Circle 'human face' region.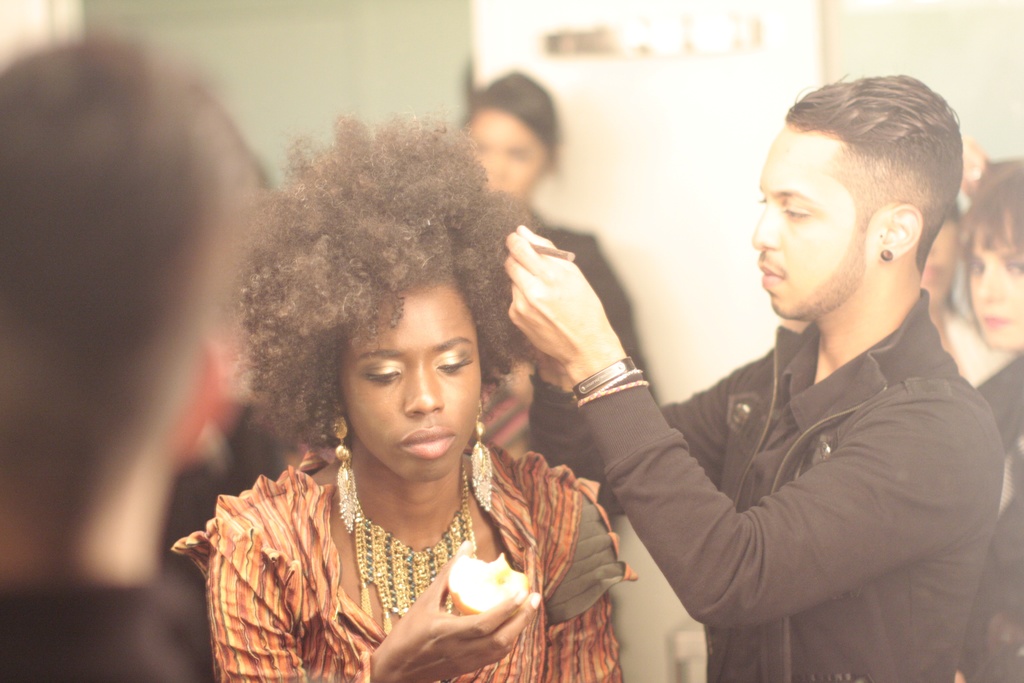
Region: box(970, 215, 1023, 353).
